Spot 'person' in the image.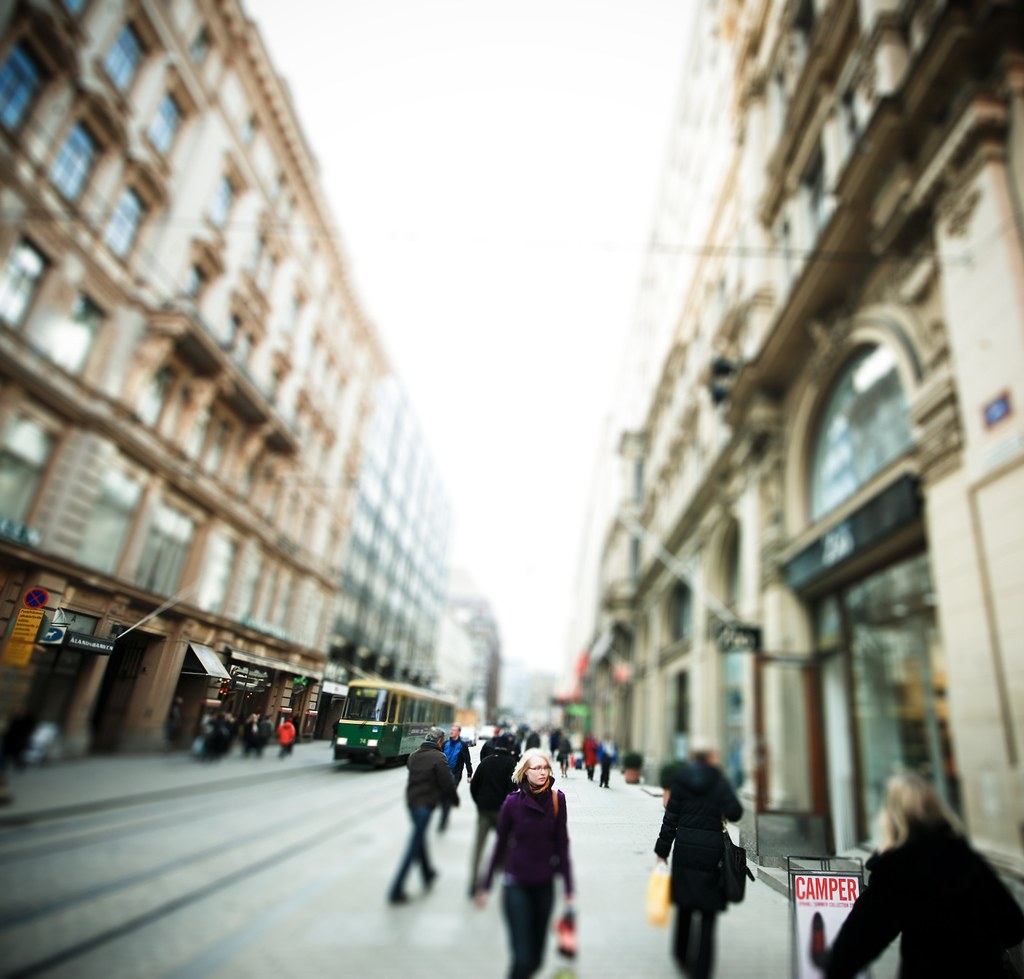
'person' found at box(264, 716, 277, 760).
